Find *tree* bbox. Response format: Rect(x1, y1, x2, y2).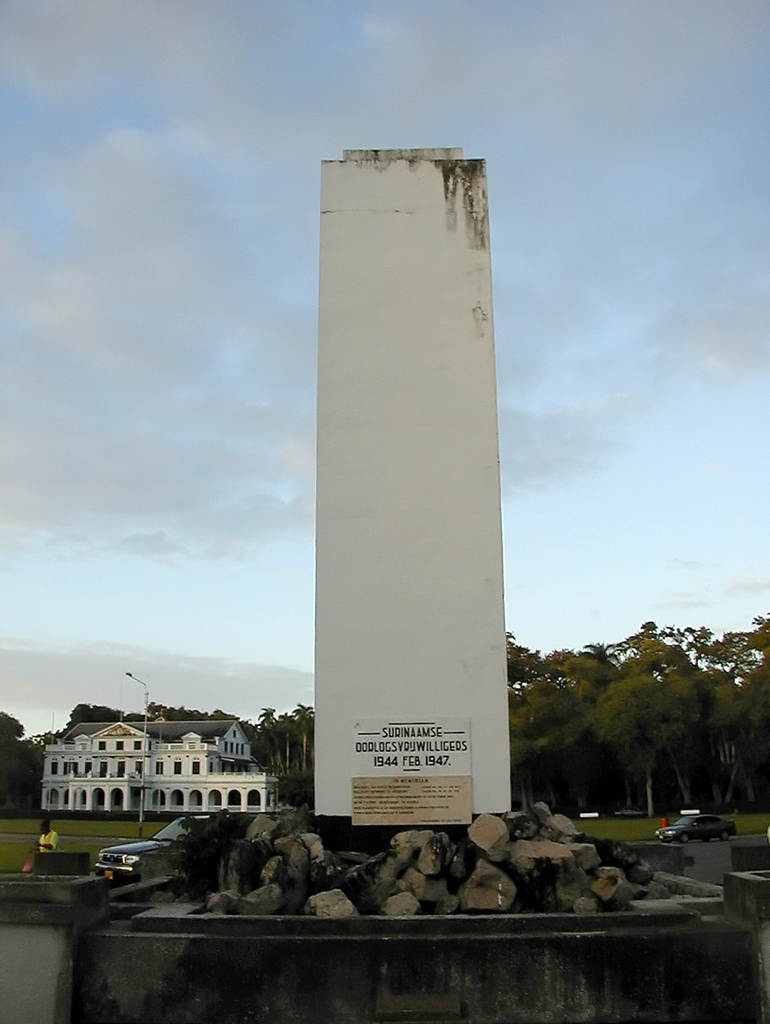
Rect(143, 695, 310, 806).
